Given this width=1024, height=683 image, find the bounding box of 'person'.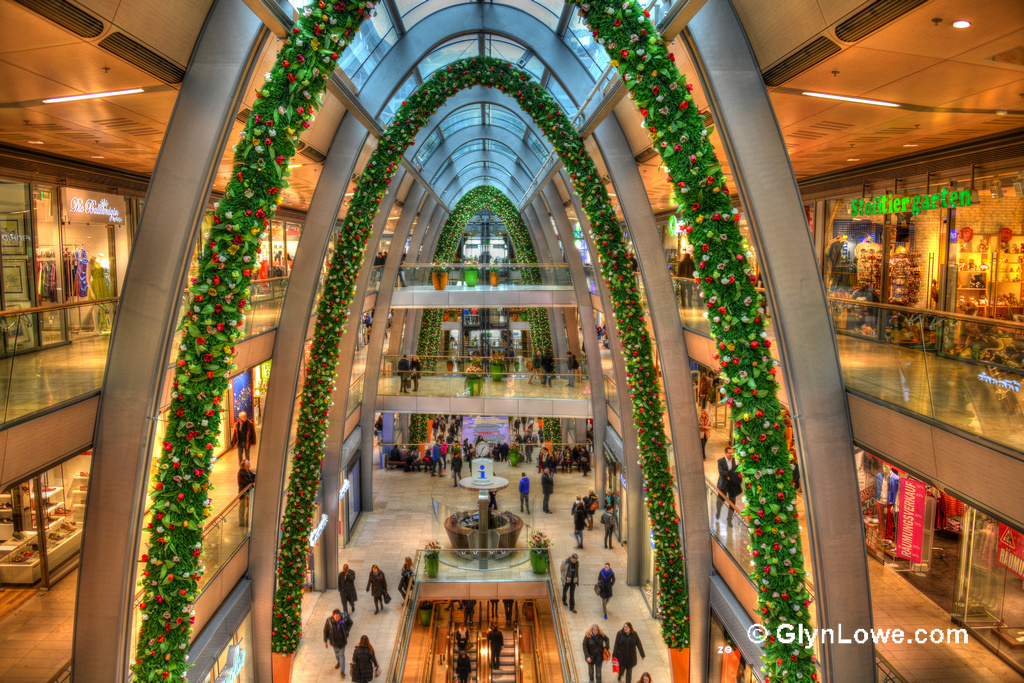
<box>588,490,596,522</box>.
